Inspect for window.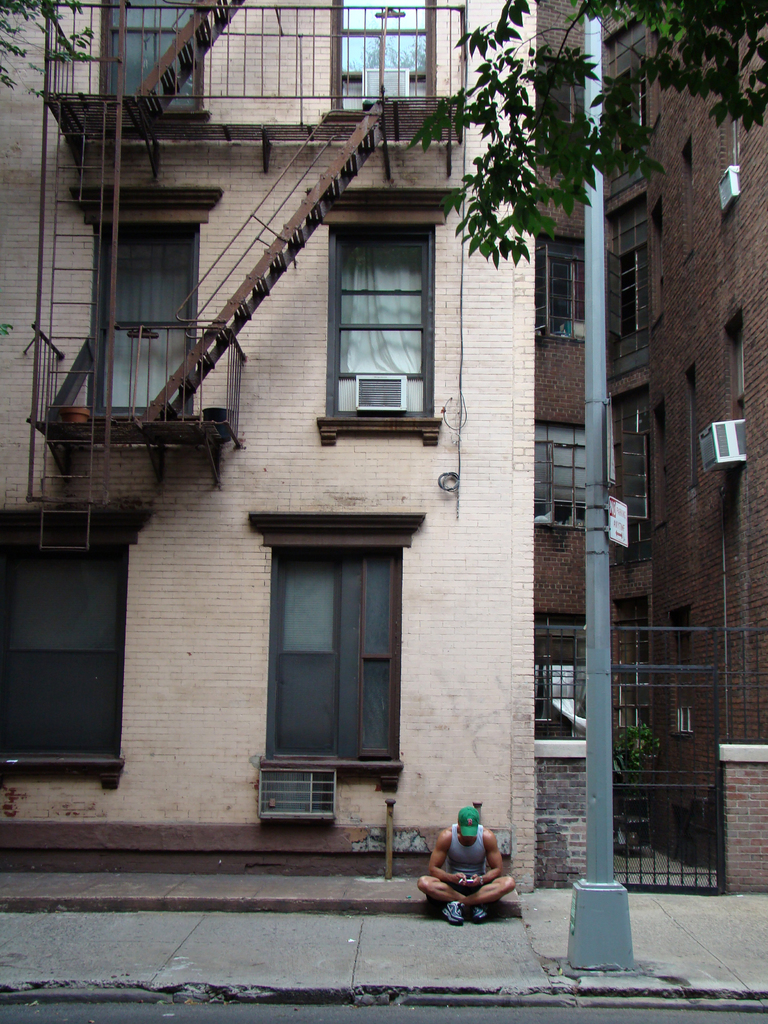
Inspection: locate(604, 38, 642, 197).
